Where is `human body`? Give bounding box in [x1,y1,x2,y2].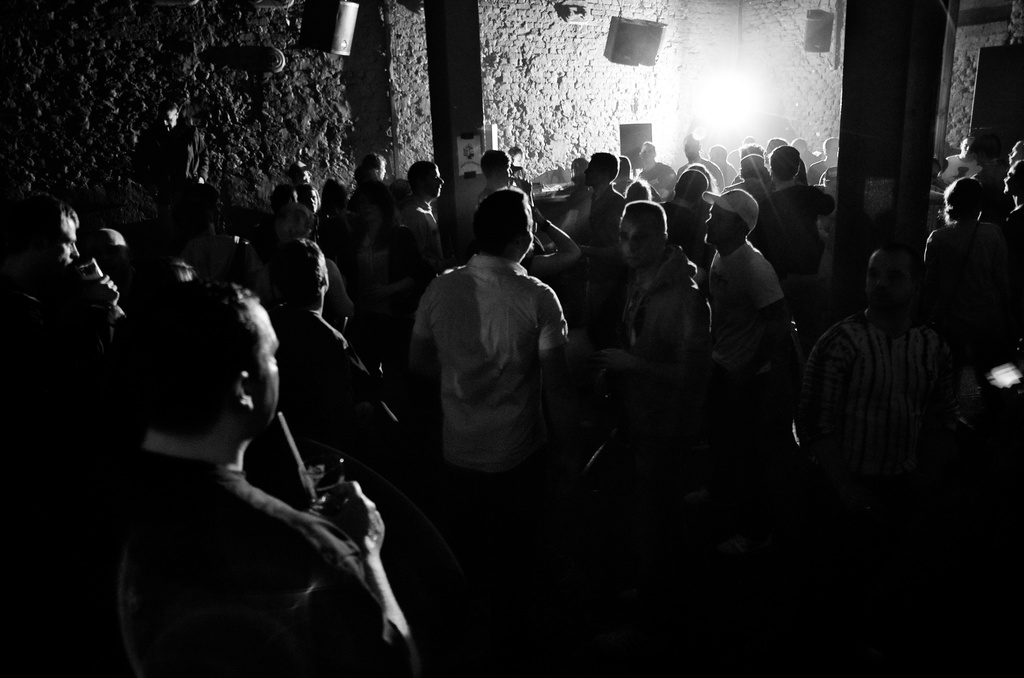
[920,131,977,190].
